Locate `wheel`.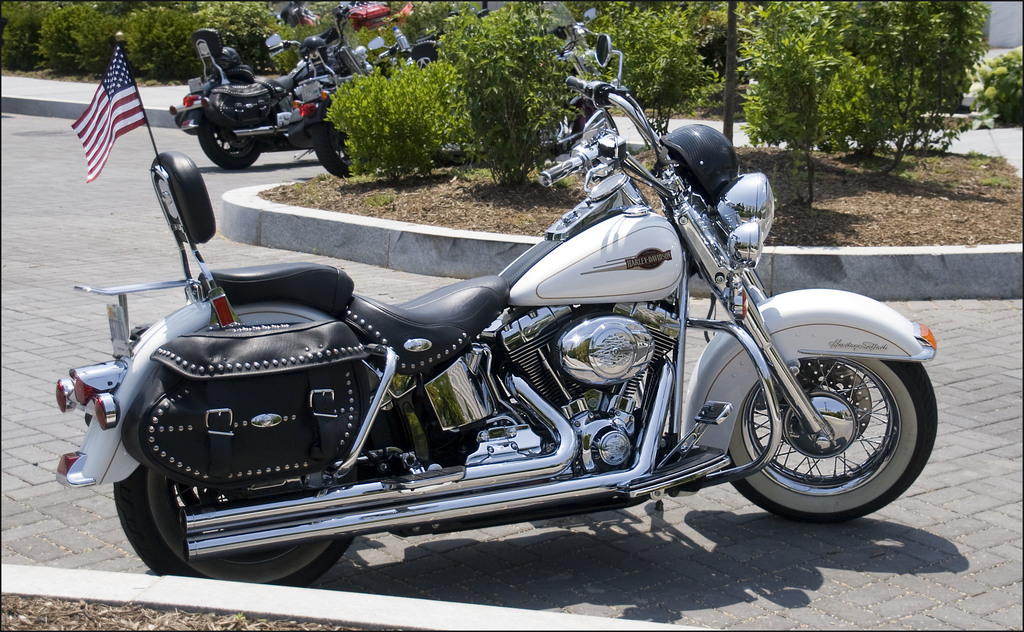
Bounding box: Rect(313, 135, 371, 181).
